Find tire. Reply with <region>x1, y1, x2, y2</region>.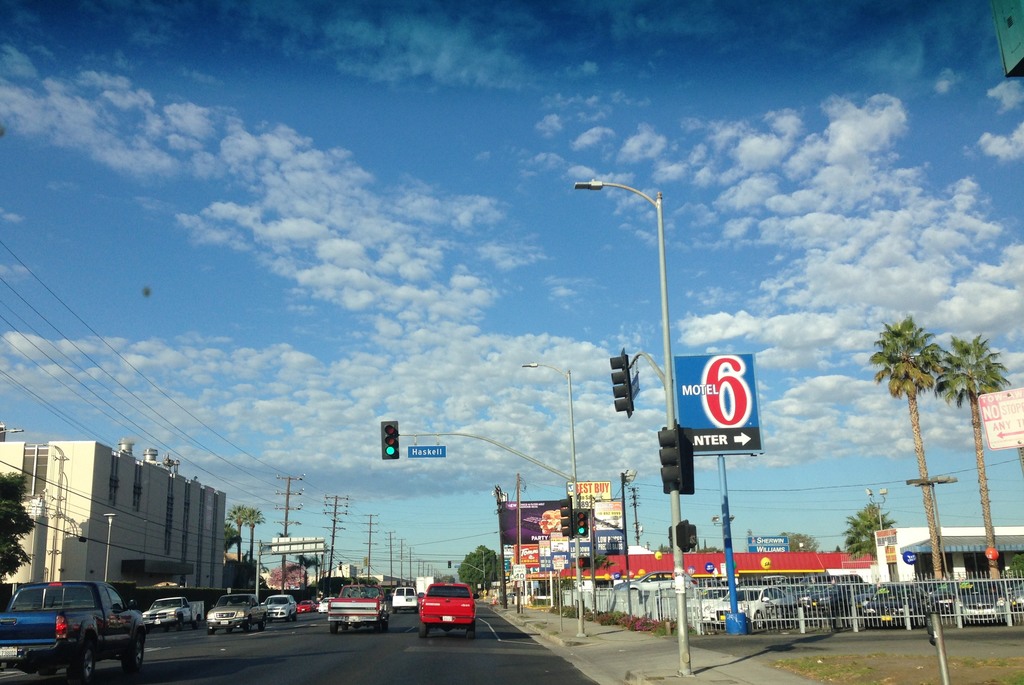
<region>224, 627, 235, 636</region>.
